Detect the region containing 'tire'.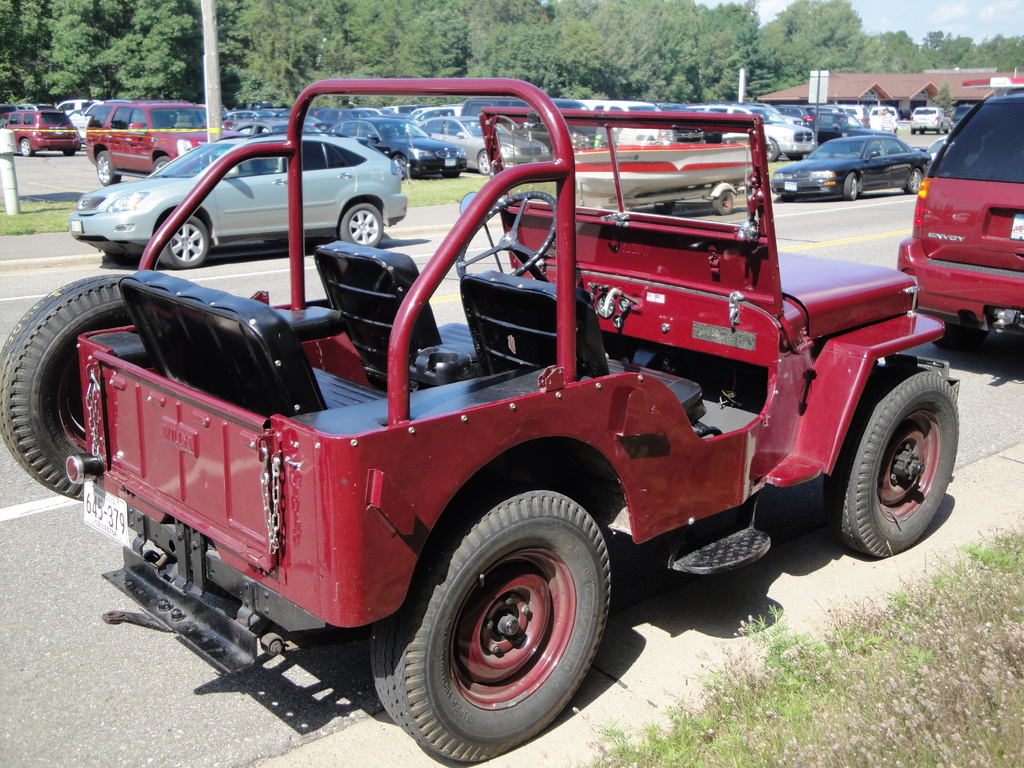
<bbox>338, 204, 382, 246</bbox>.
